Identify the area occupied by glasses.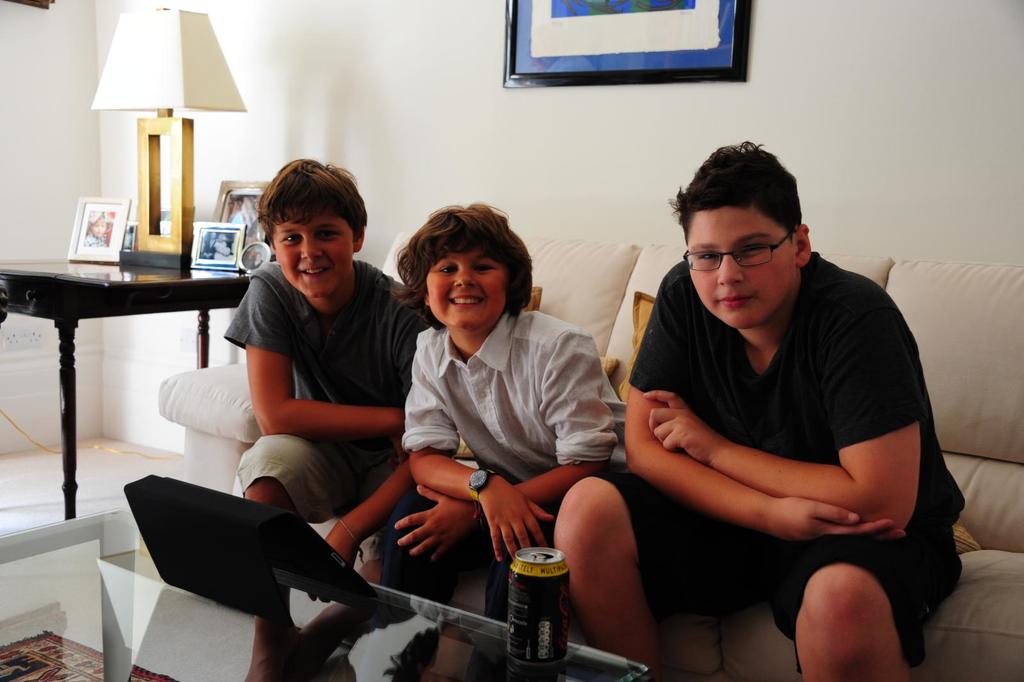
Area: box=[695, 232, 815, 277].
